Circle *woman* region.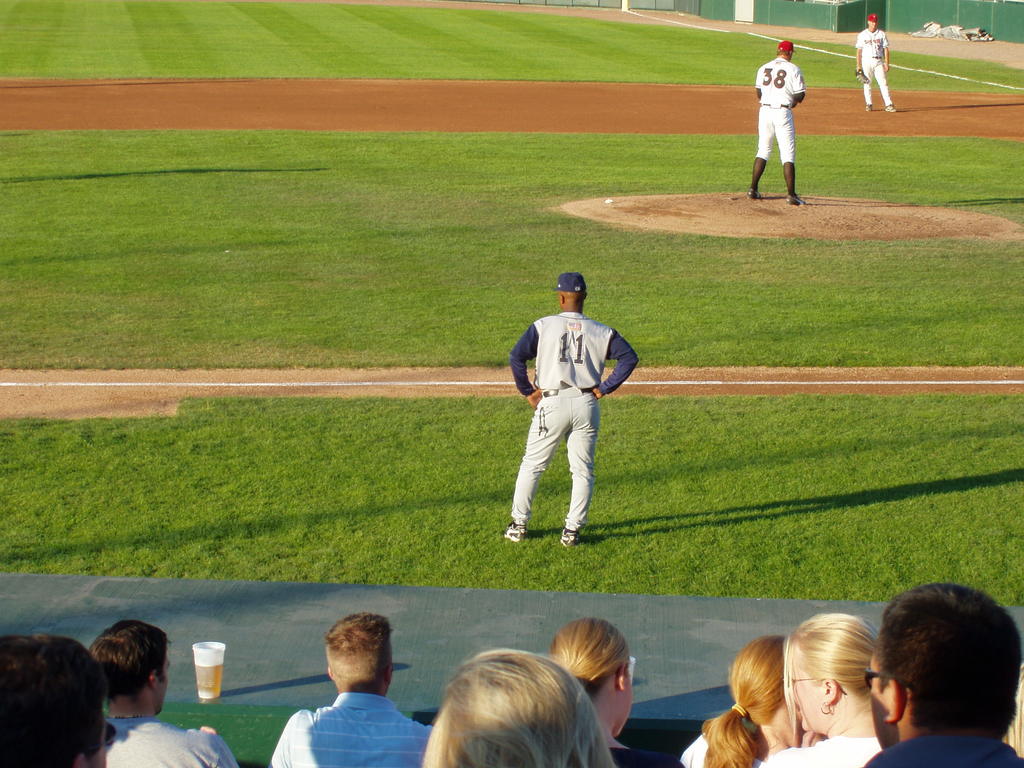
Region: (678,634,820,767).
